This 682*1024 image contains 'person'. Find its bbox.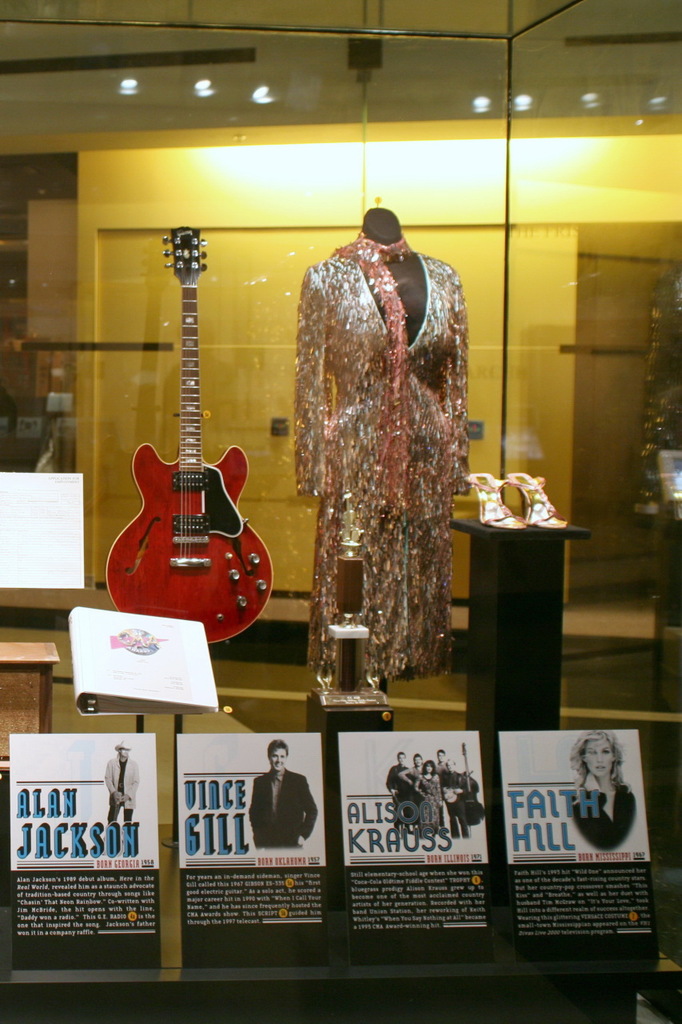
rect(401, 753, 424, 781).
